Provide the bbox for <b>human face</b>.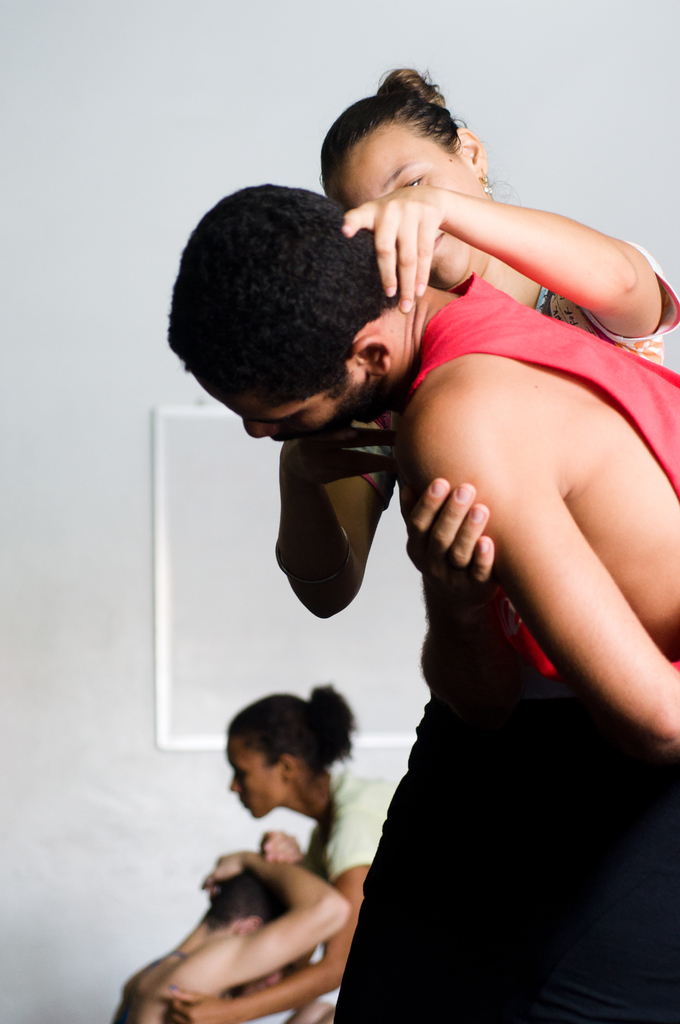
(330, 122, 487, 288).
